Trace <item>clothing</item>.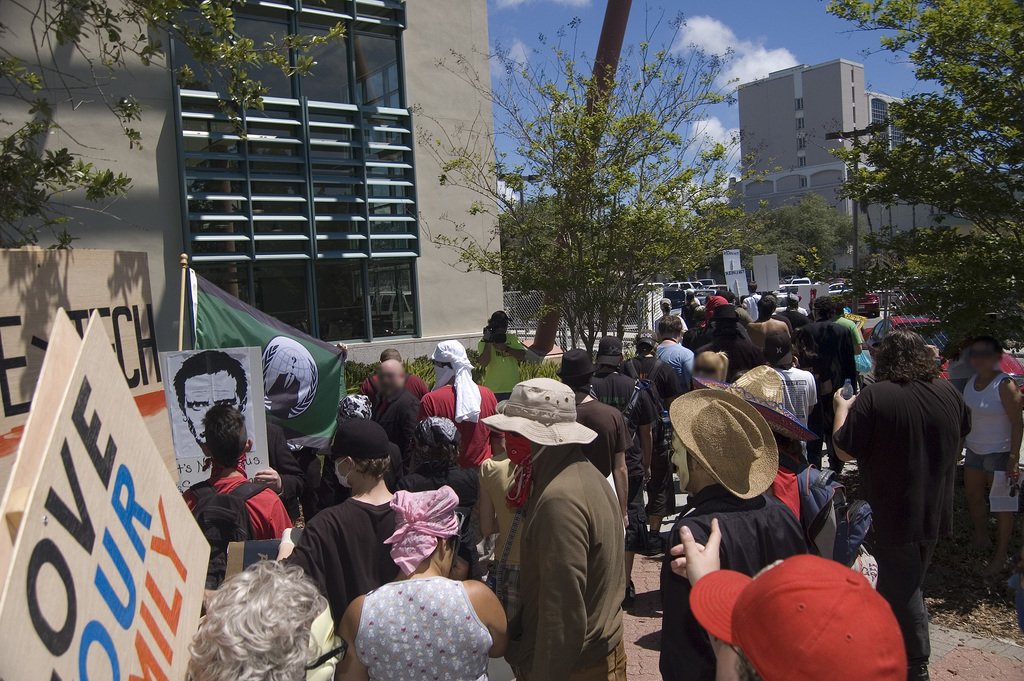
Traced to region(795, 320, 860, 449).
